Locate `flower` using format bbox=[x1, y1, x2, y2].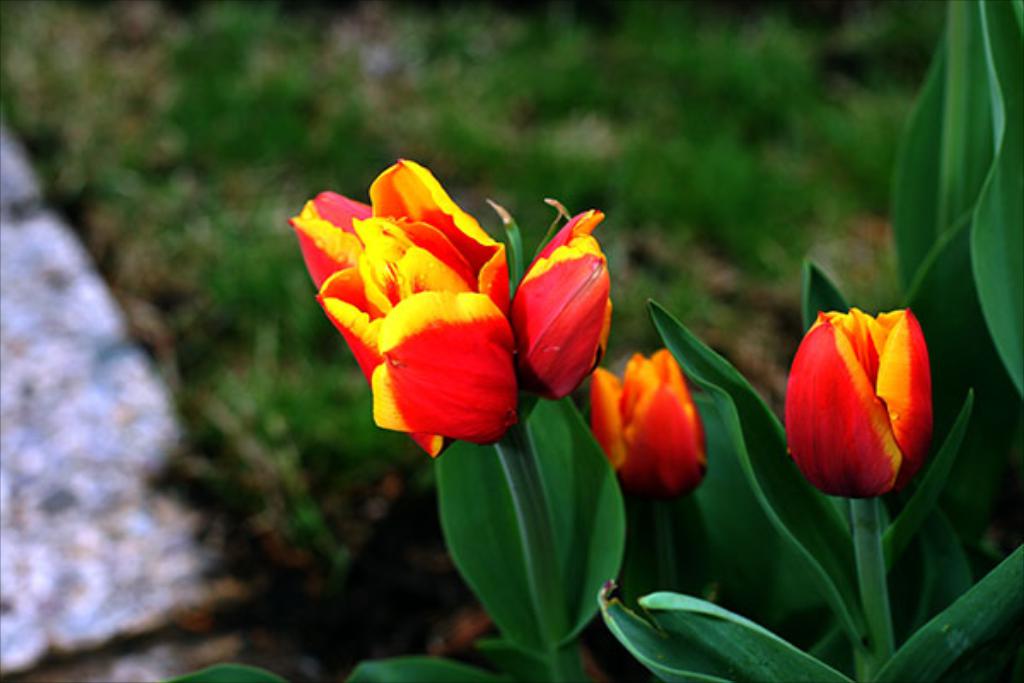
bbox=[587, 352, 700, 505].
